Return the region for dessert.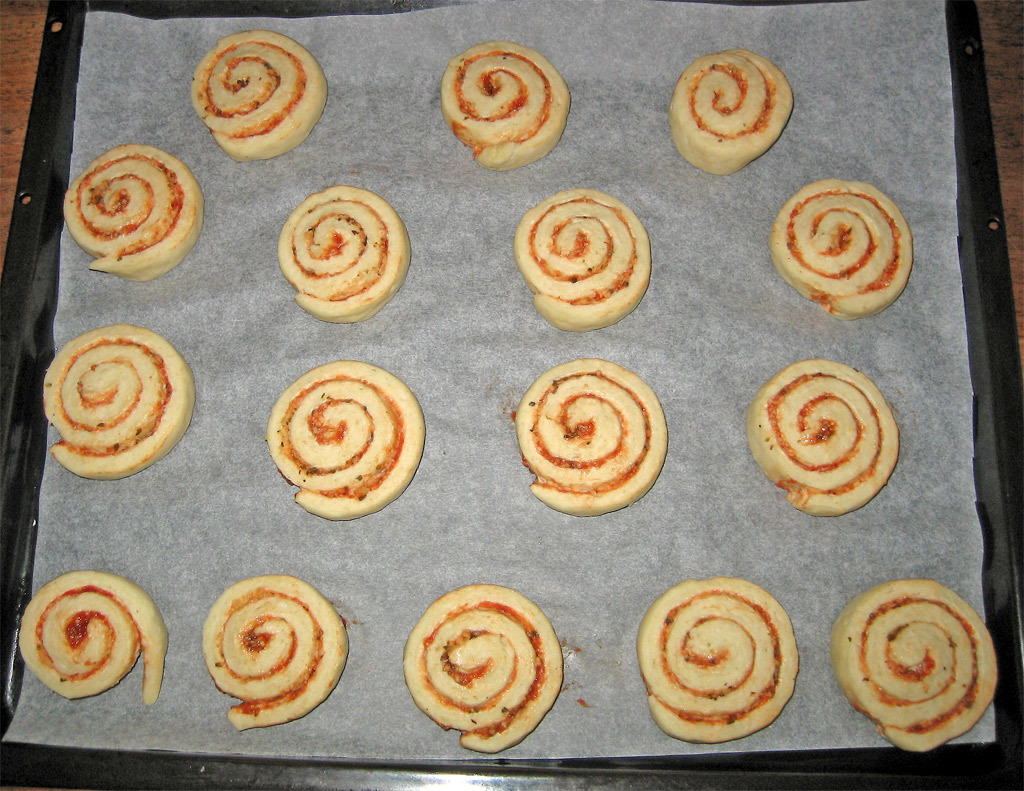
(40, 319, 193, 483).
